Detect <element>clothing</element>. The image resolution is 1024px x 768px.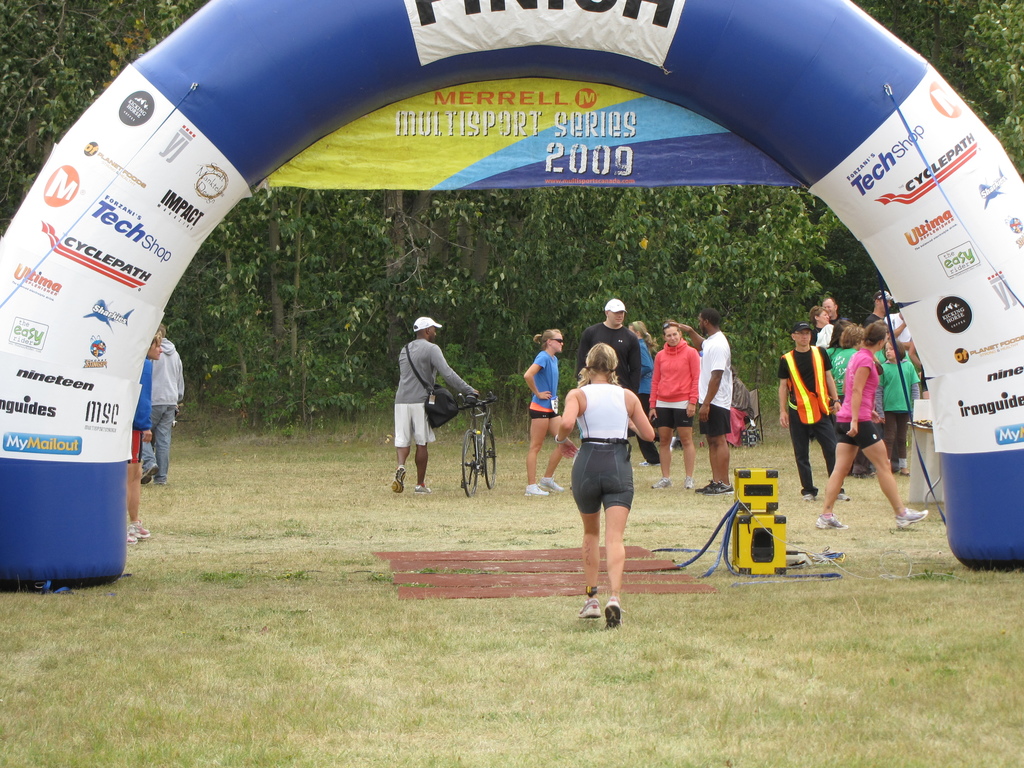
box(529, 349, 559, 420).
